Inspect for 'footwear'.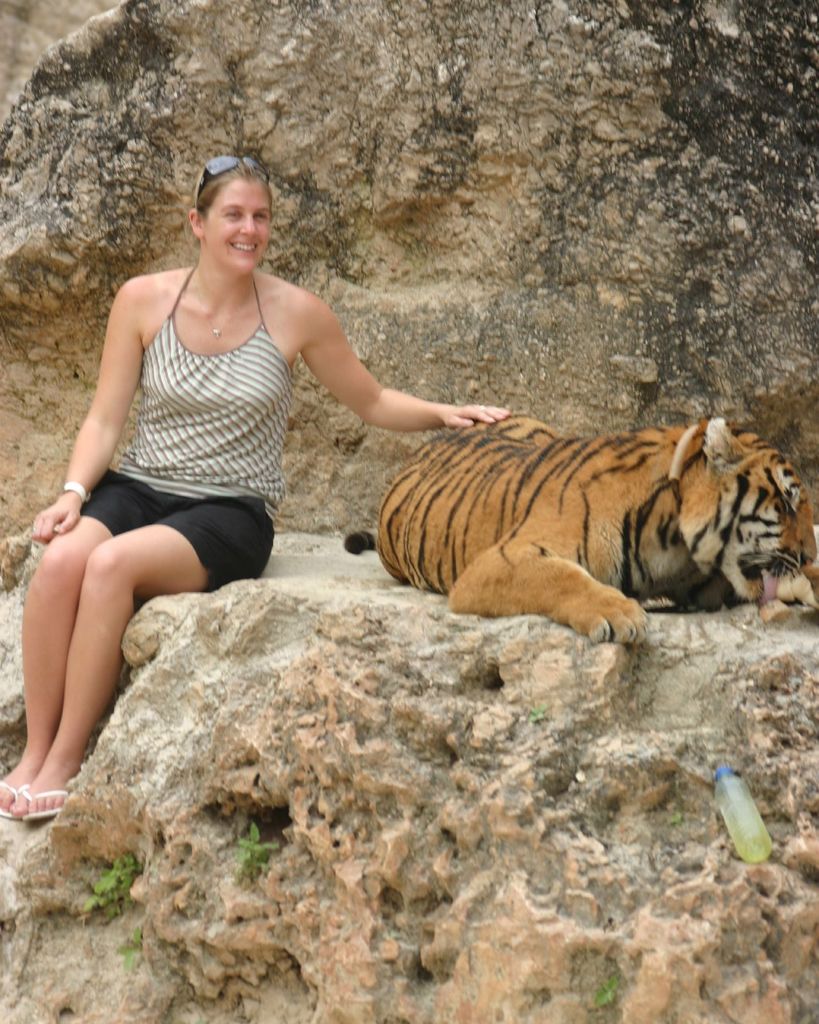
Inspection: bbox=[0, 778, 24, 820].
